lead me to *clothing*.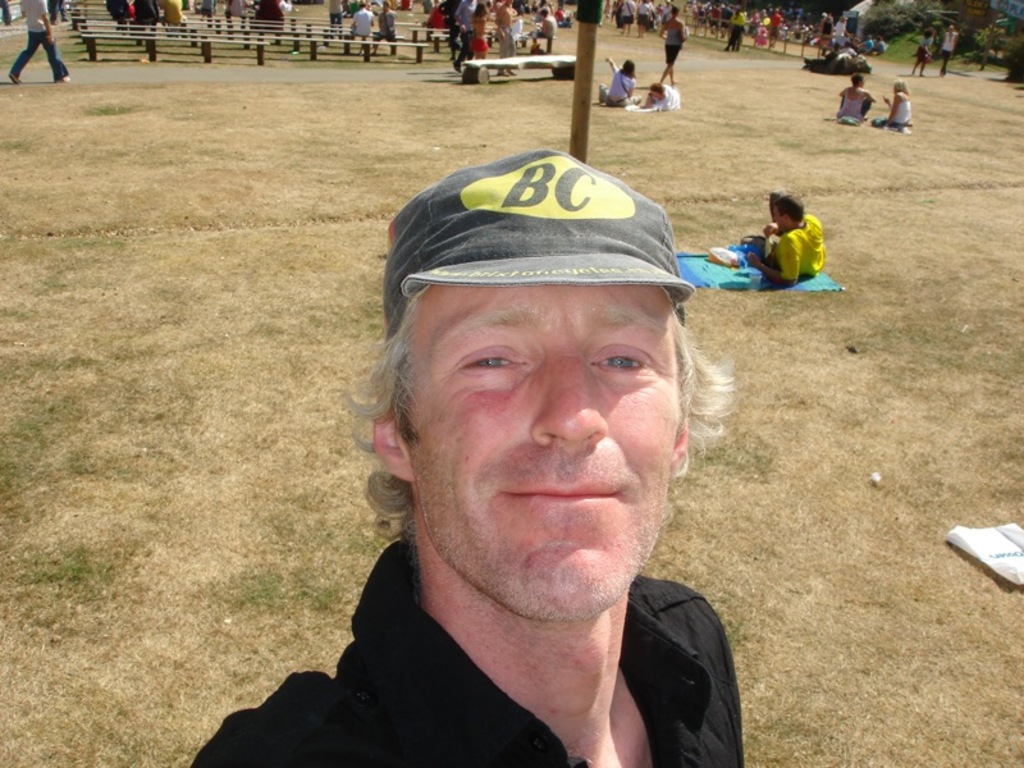
Lead to [x1=918, y1=36, x2=936, y2=64].
